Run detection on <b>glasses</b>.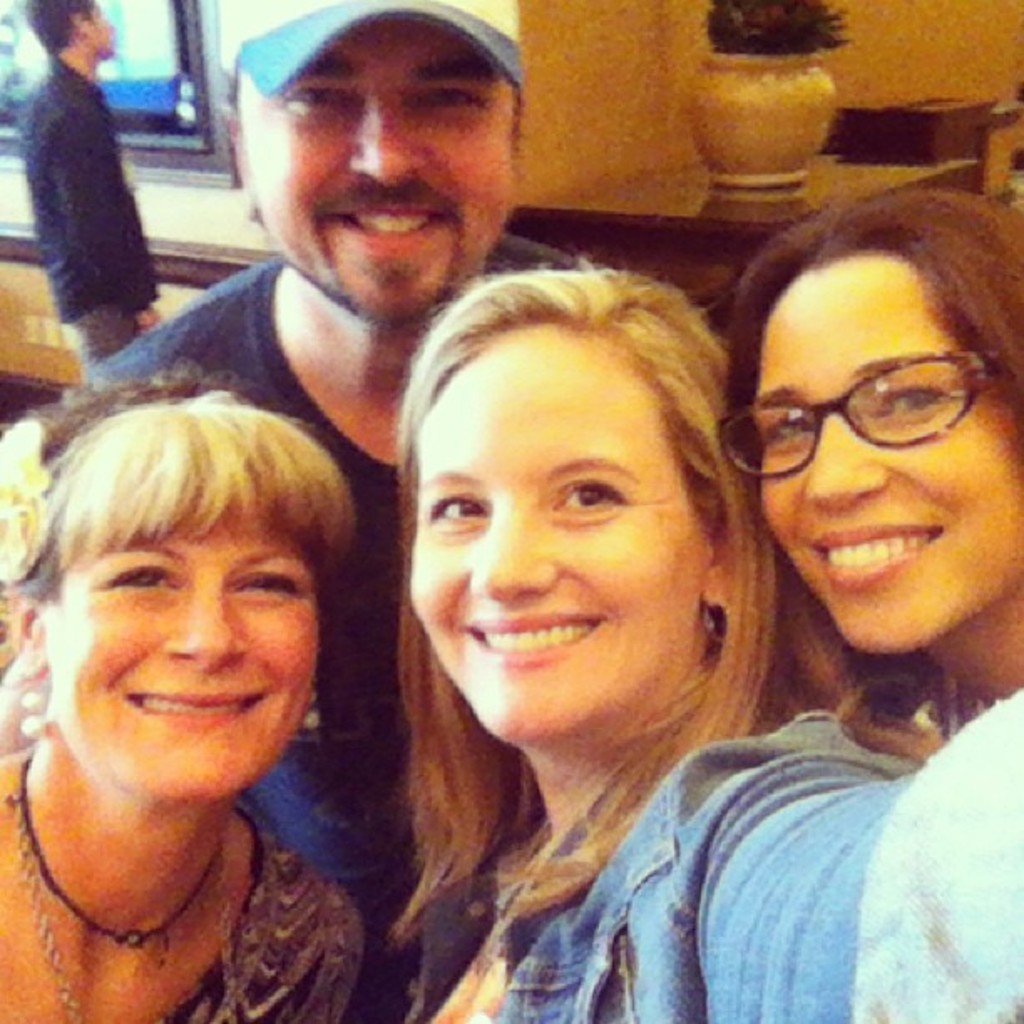
Result: left=704, top=351, right=984, bottom=484.
